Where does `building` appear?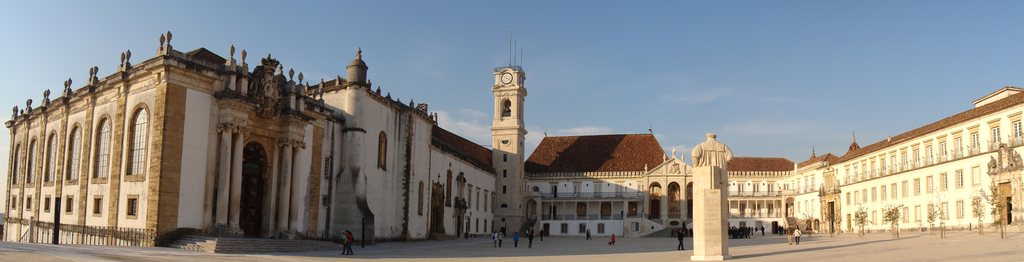
Appears at left=304, top=46, right=527, bottom=236.
